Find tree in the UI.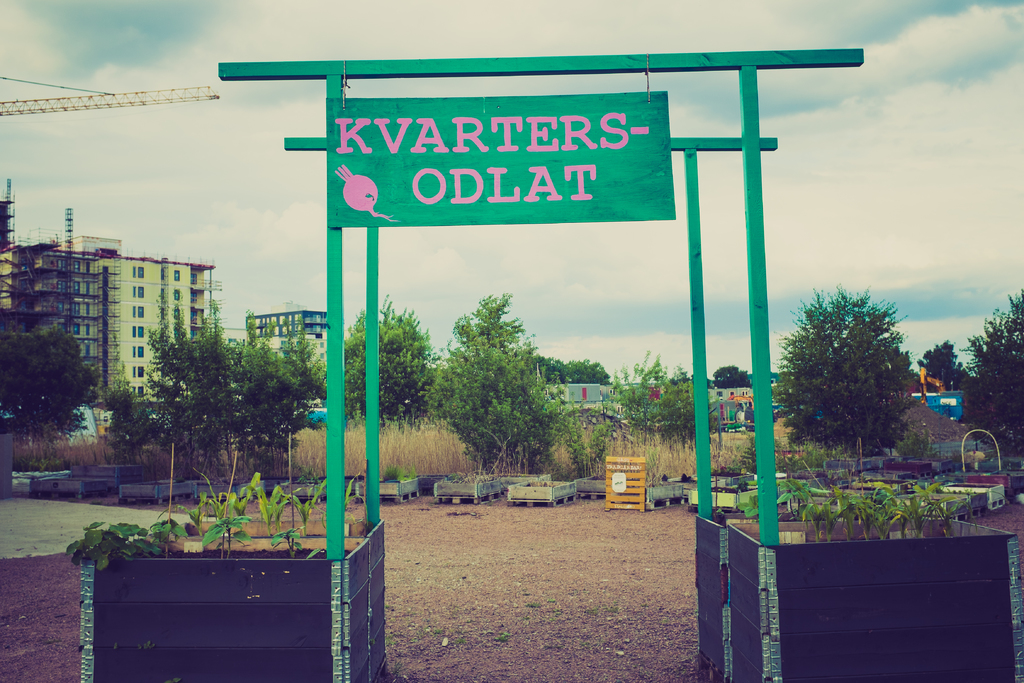
UI element at rect(919, 340, 972, 393).
